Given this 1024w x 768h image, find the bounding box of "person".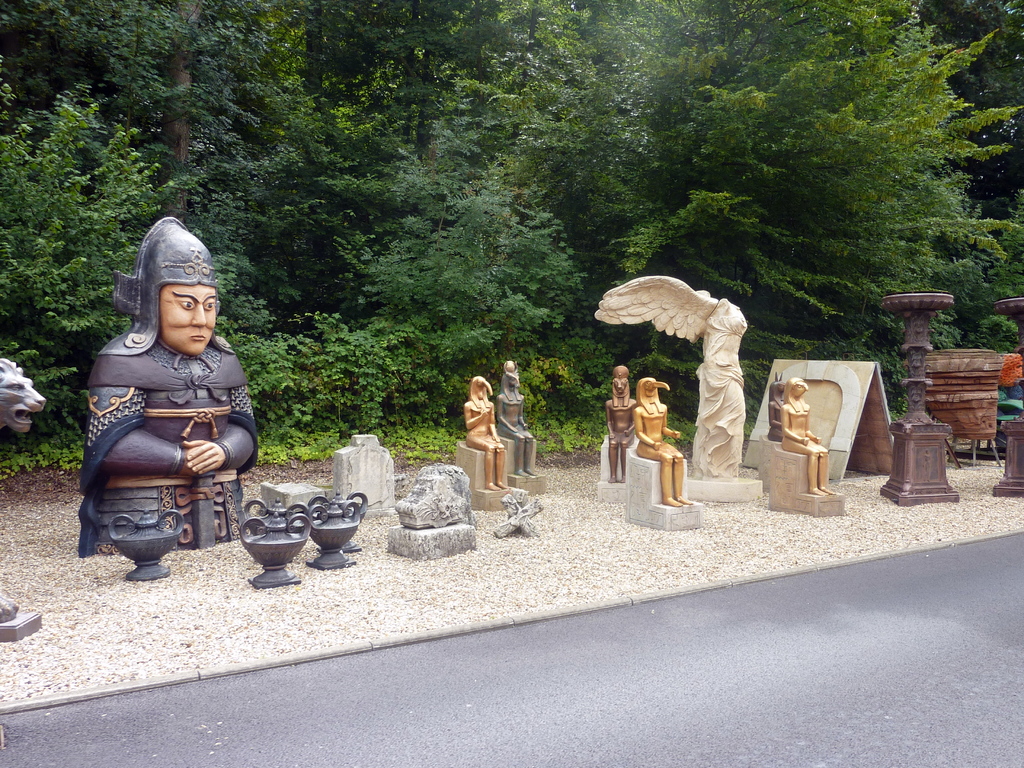
detection(635, 376, 689, 509).
